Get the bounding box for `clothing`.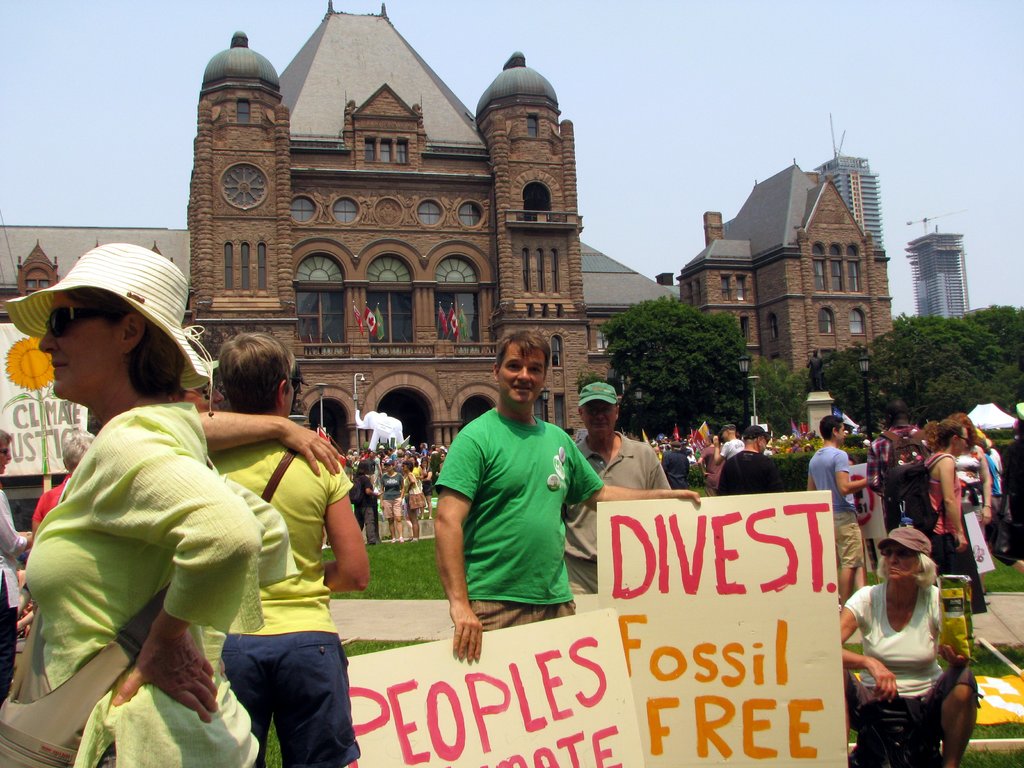
rect(27, 472, 70, 525).
